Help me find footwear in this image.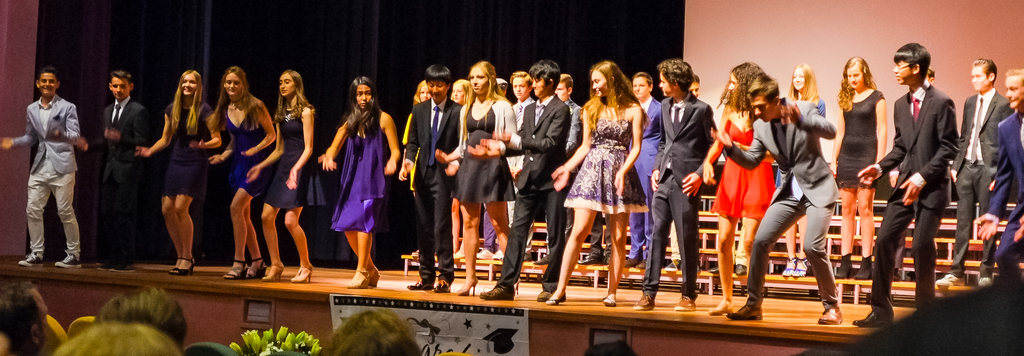
Found it: (368, 267, 378, 287).
